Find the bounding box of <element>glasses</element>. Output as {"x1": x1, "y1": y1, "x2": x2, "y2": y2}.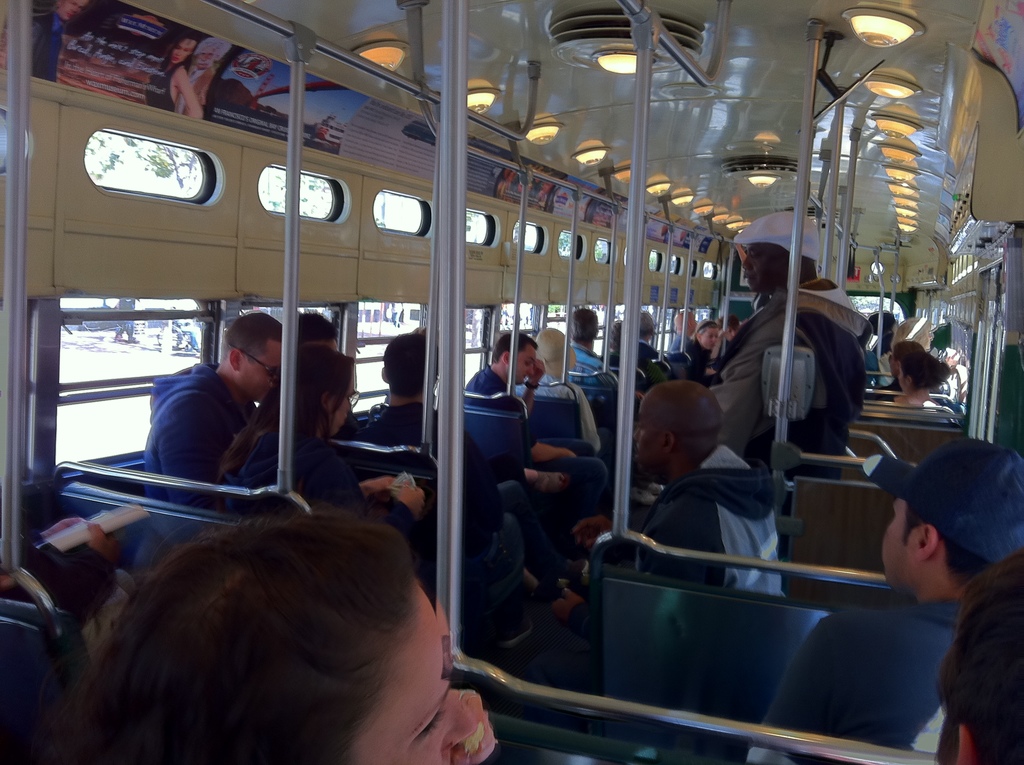
{"x1": 337, "y1": 385, "x2": 362, "y2": 408}.
